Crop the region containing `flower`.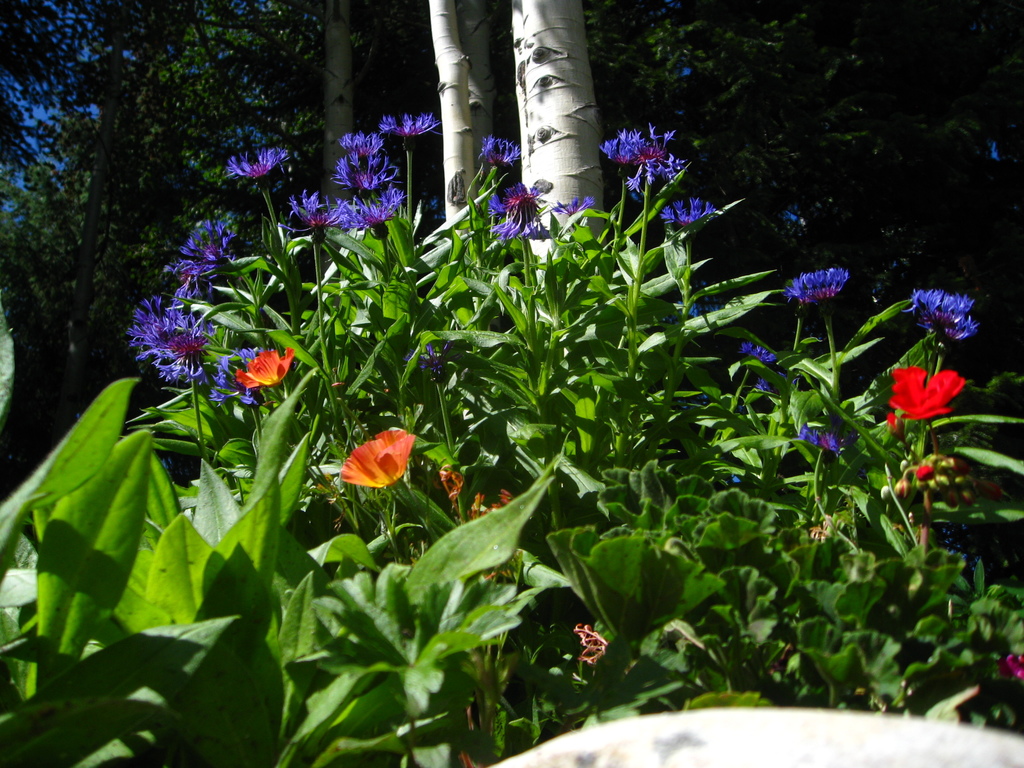
Crop region: locate(570, 621, 611, 668).
